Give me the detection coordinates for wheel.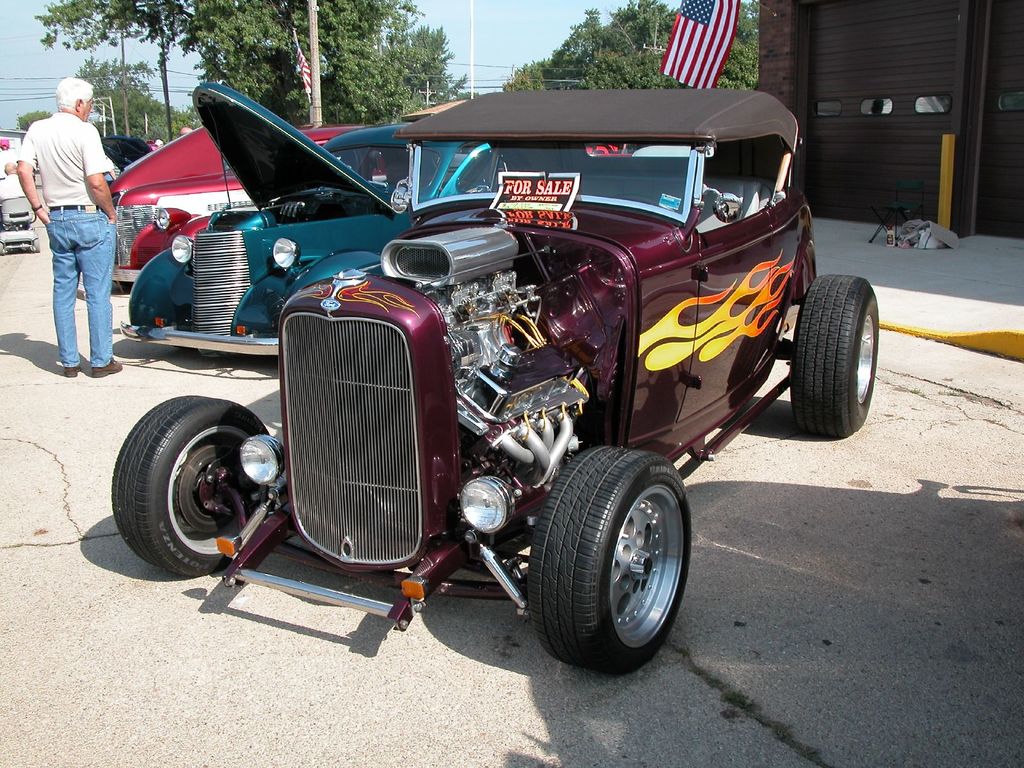
{"left": 526, "top": 449, "right": 687, "bottom": 659}.
